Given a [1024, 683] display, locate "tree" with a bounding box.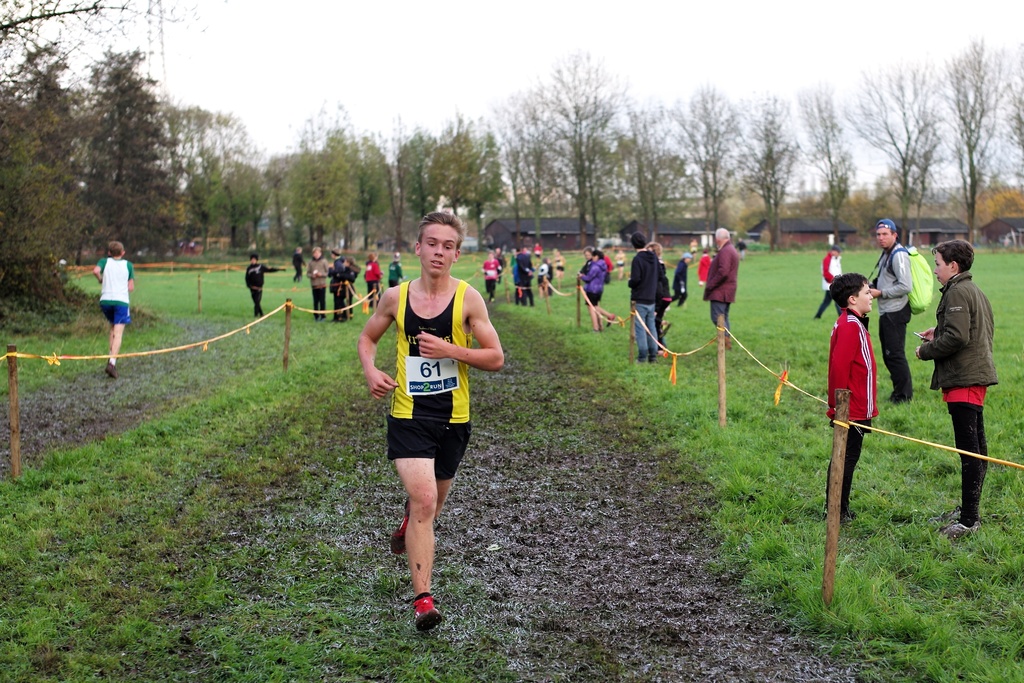
Located: (left=52, top=43, right=189, bottom=261).
